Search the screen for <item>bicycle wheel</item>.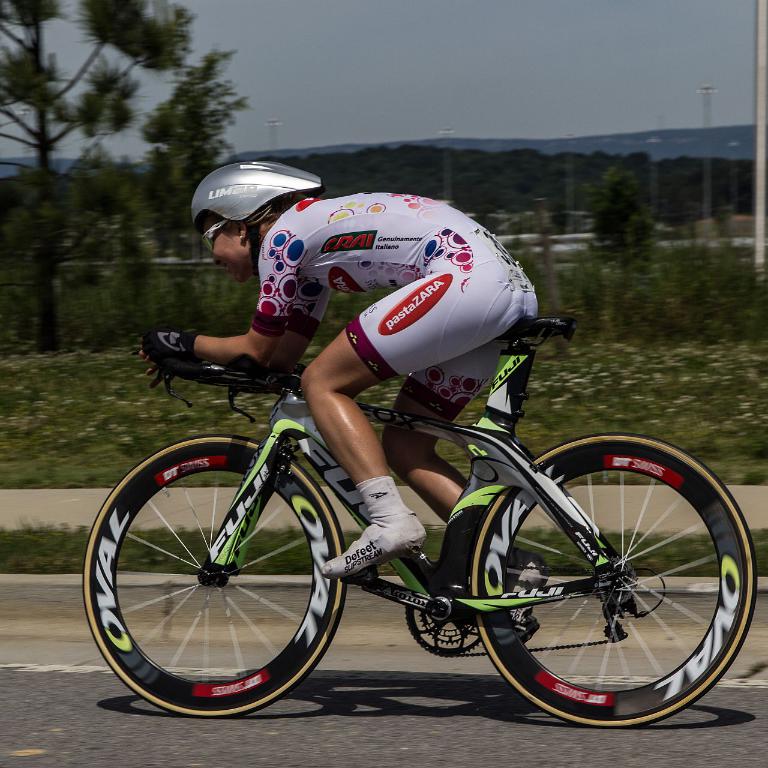
Found at pyautogui.locateOnScreen(100, 453, 360, 723).
